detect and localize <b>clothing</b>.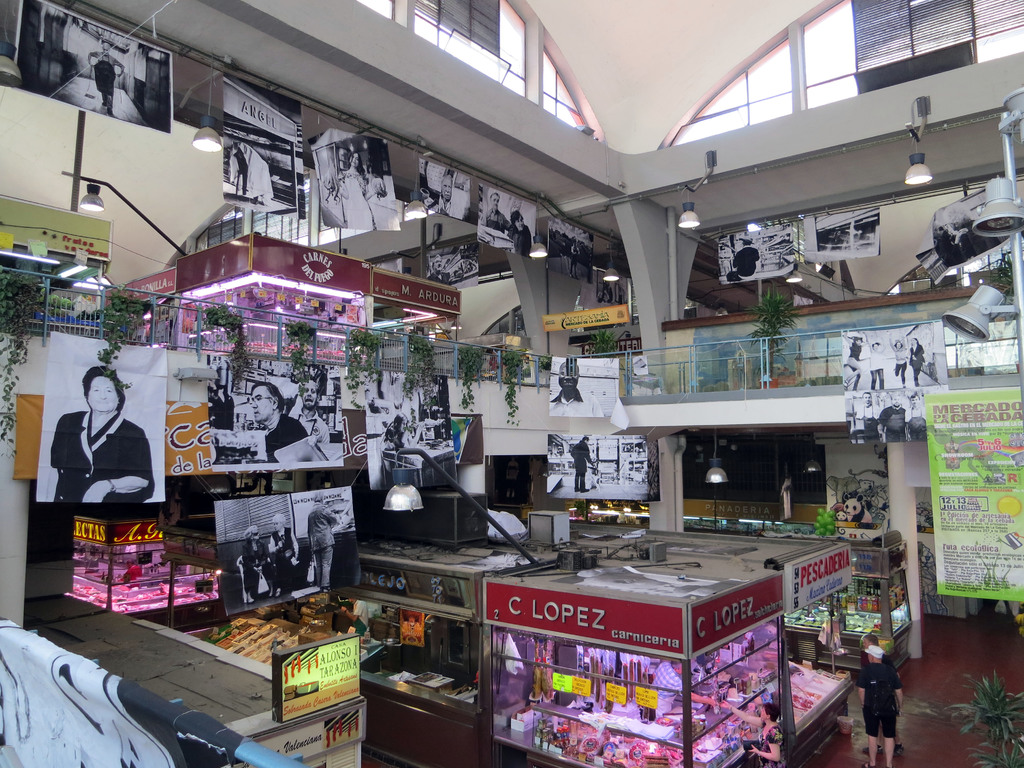
Localized at 342/168/377/232.
